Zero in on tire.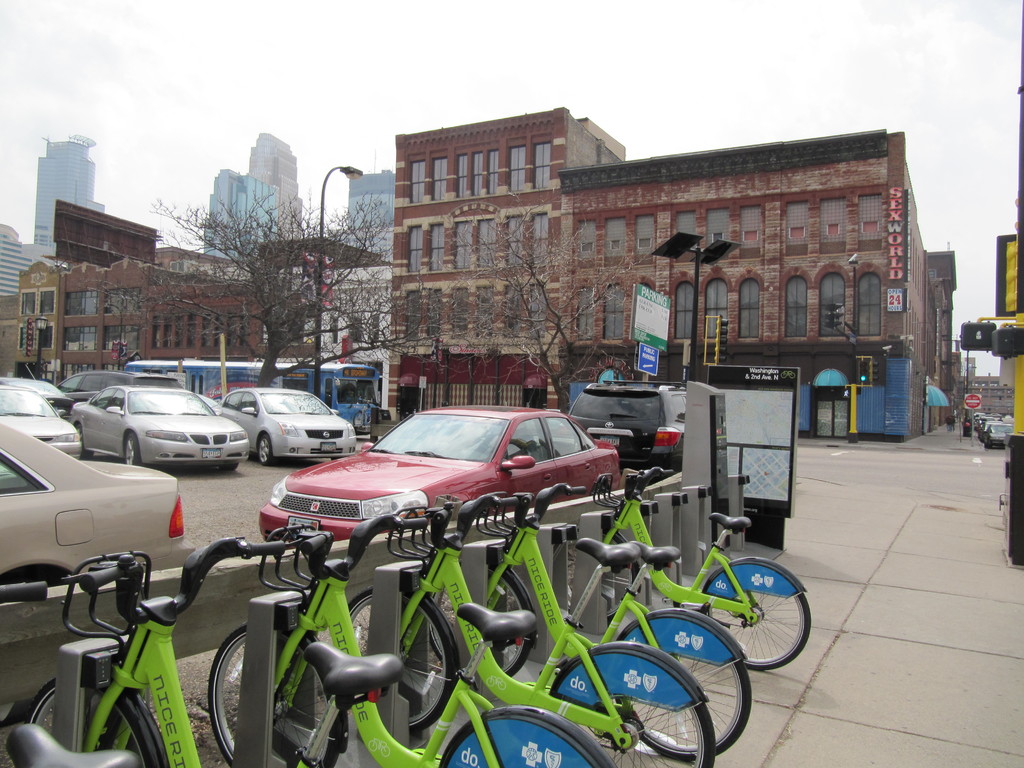
Zeroed in: l=194, t=621, r=343, b=767.
